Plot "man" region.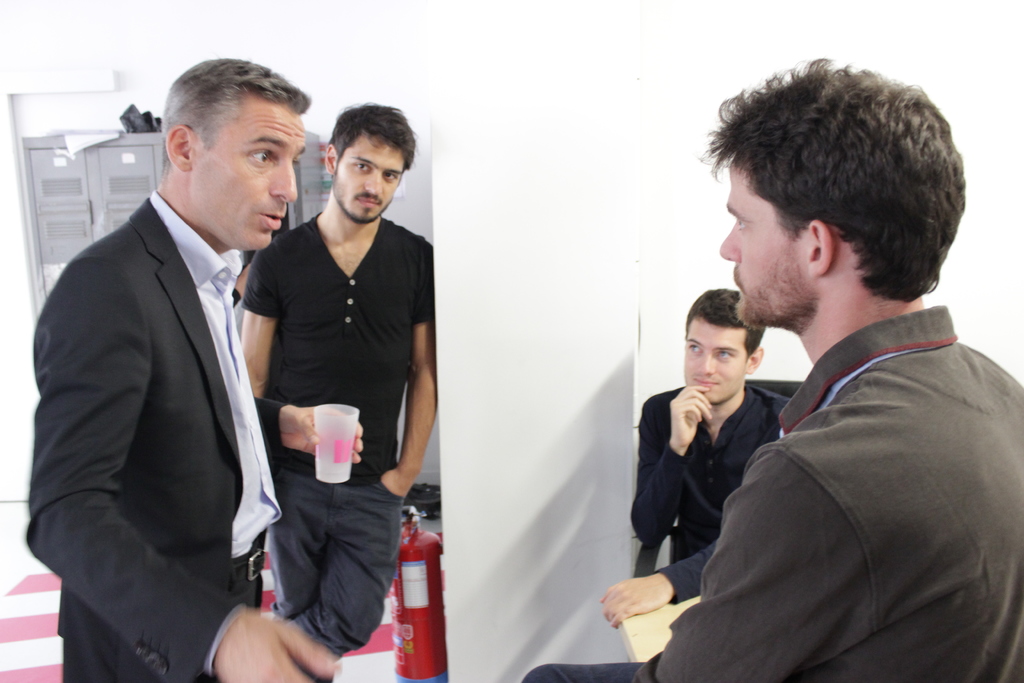
Plotted at bbox=(26, 52, 349, 682).
